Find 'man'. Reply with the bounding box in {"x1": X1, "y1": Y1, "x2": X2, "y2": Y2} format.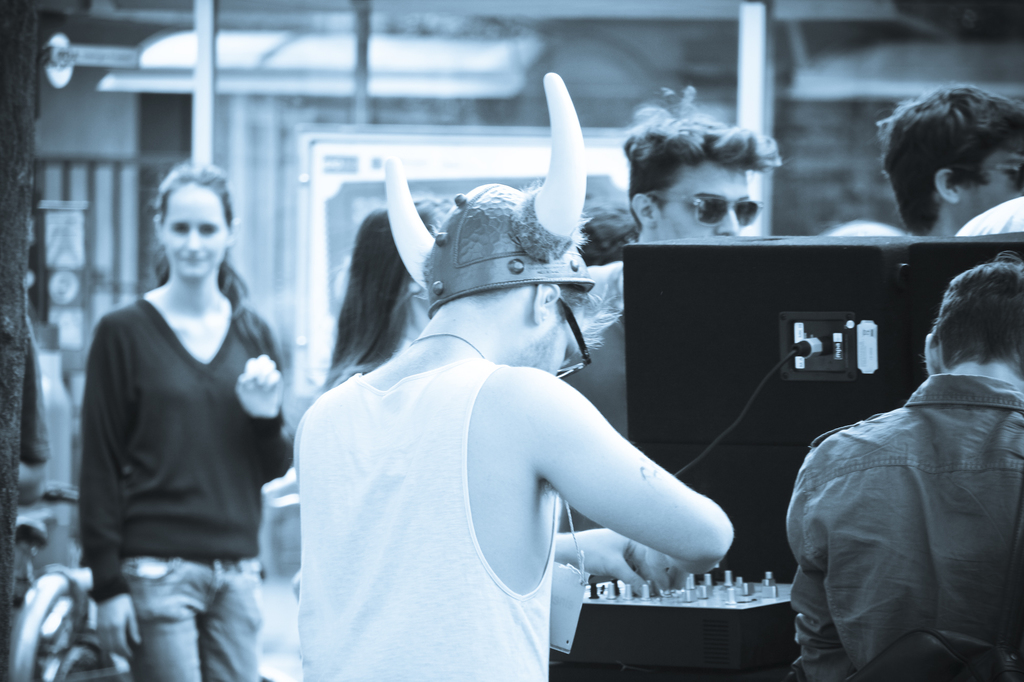
{"x1": 289, "y1": 72, "x2": 737, "y2": 681}.
